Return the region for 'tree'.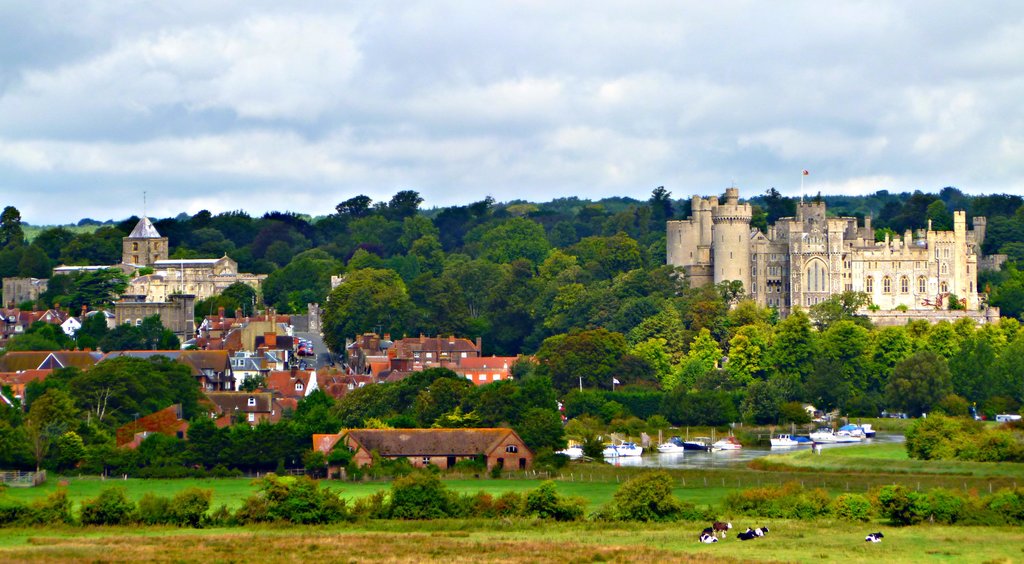
bbox=[65, 352, 210, 422].
